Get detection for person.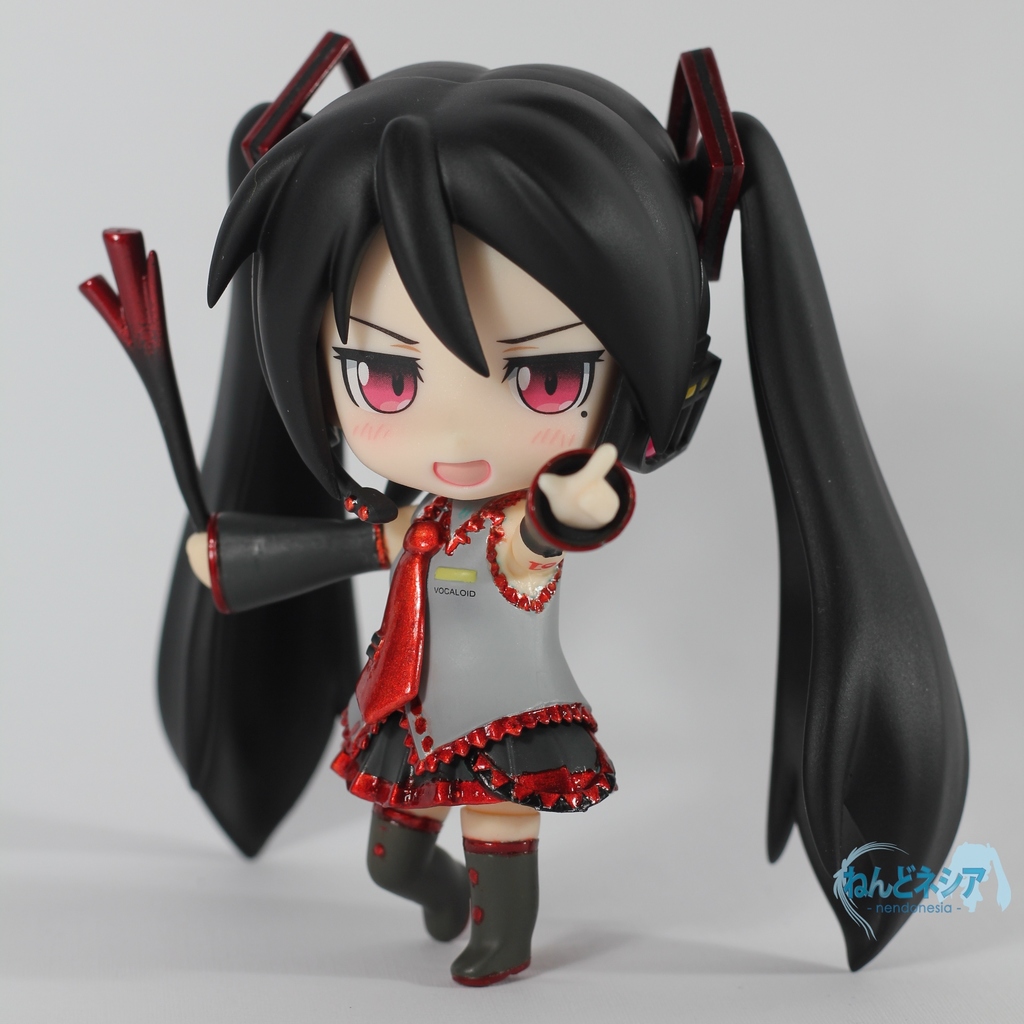
Detection: left=125, top=0, right=802, bottom=952.
